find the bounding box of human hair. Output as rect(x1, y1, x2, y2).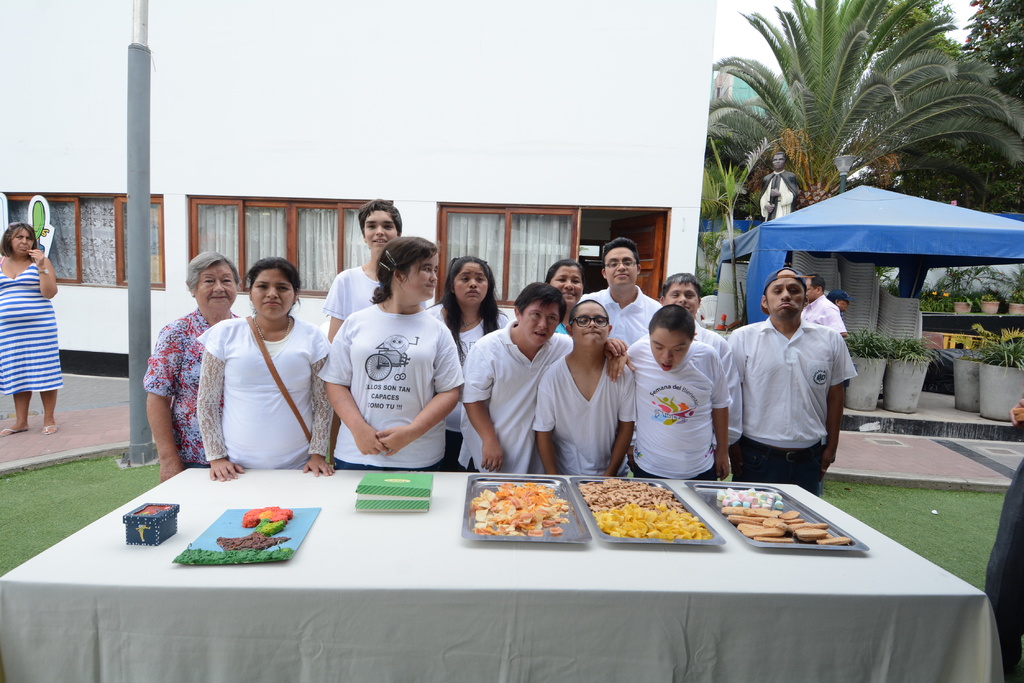
rect(359, 198, 400, 232).
